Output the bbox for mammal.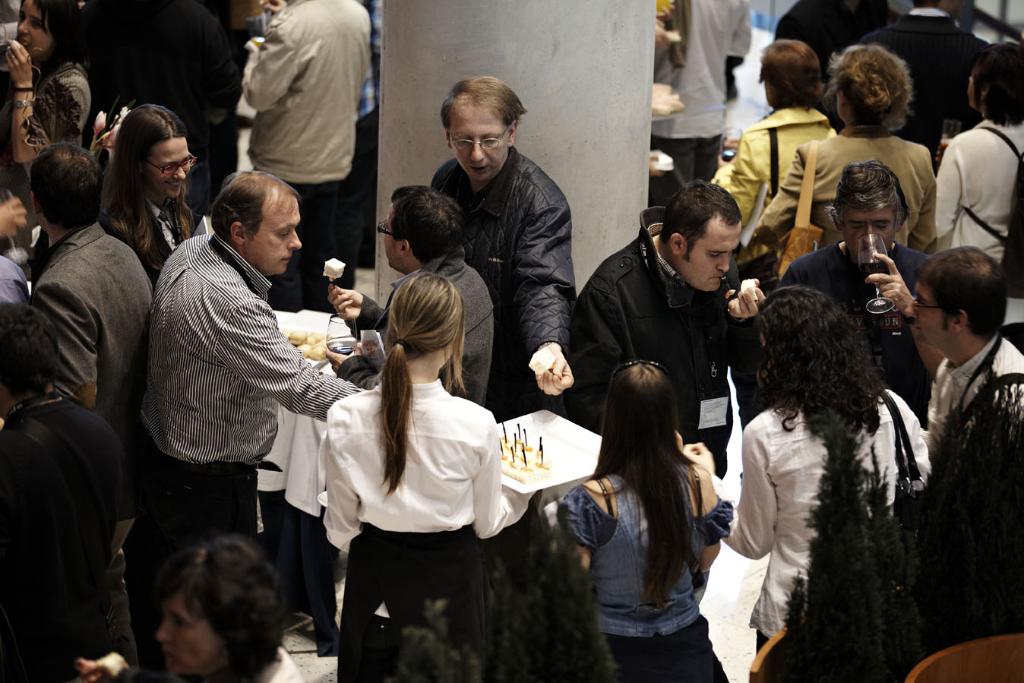
0/0/91/203.
